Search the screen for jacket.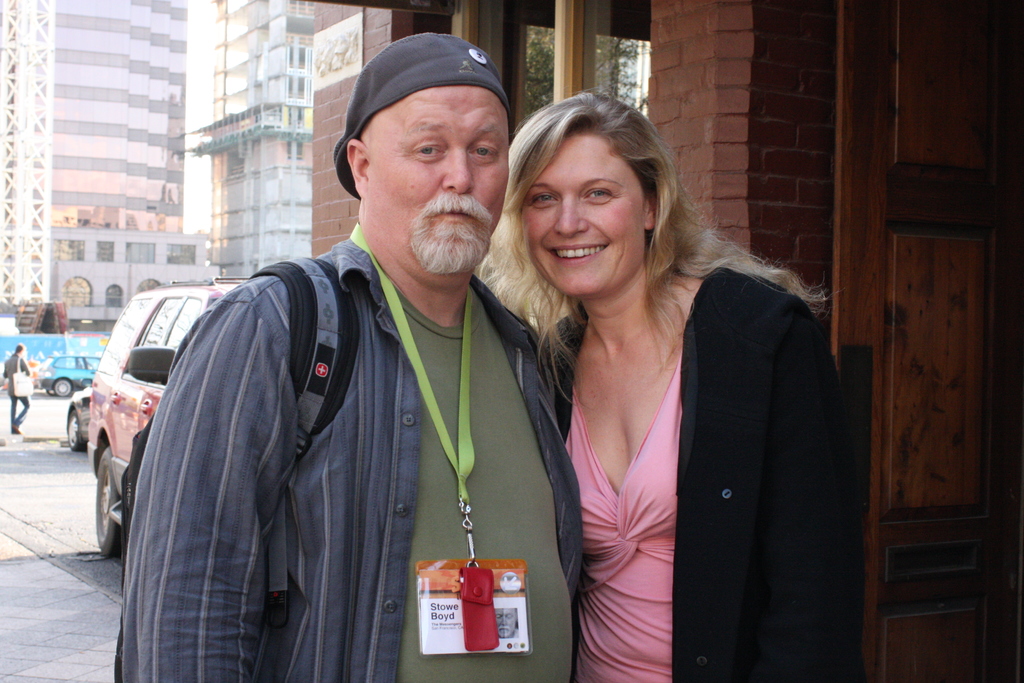
Found at locate(535, 259, 866, 682).
